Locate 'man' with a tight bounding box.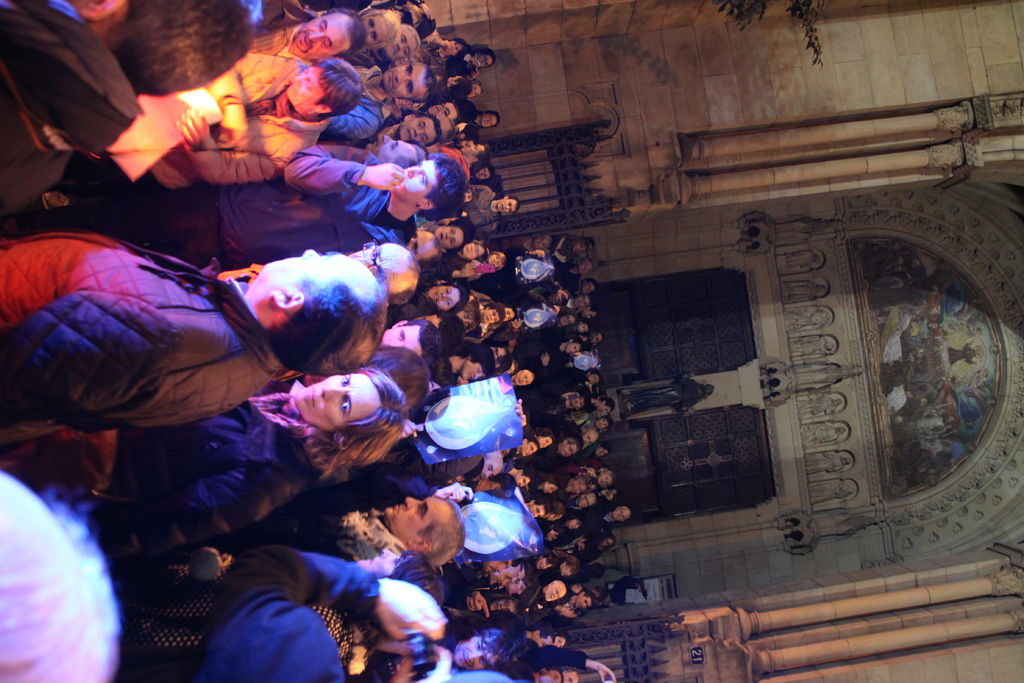
region(41, 142, 468, 270).
